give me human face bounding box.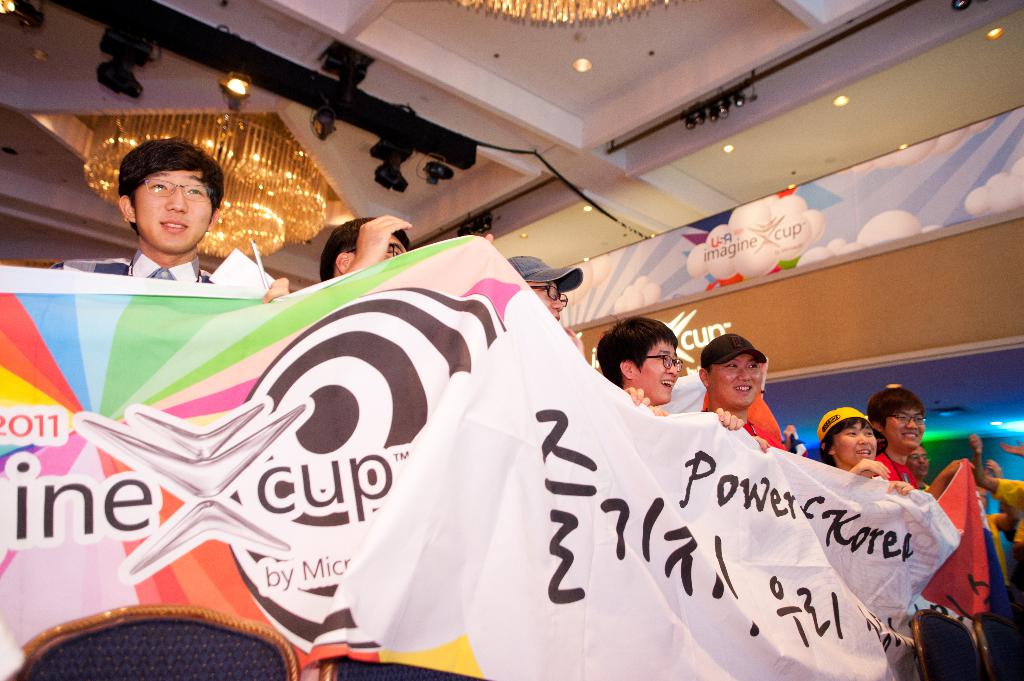
bbox=(886, 410, 925, 449).
